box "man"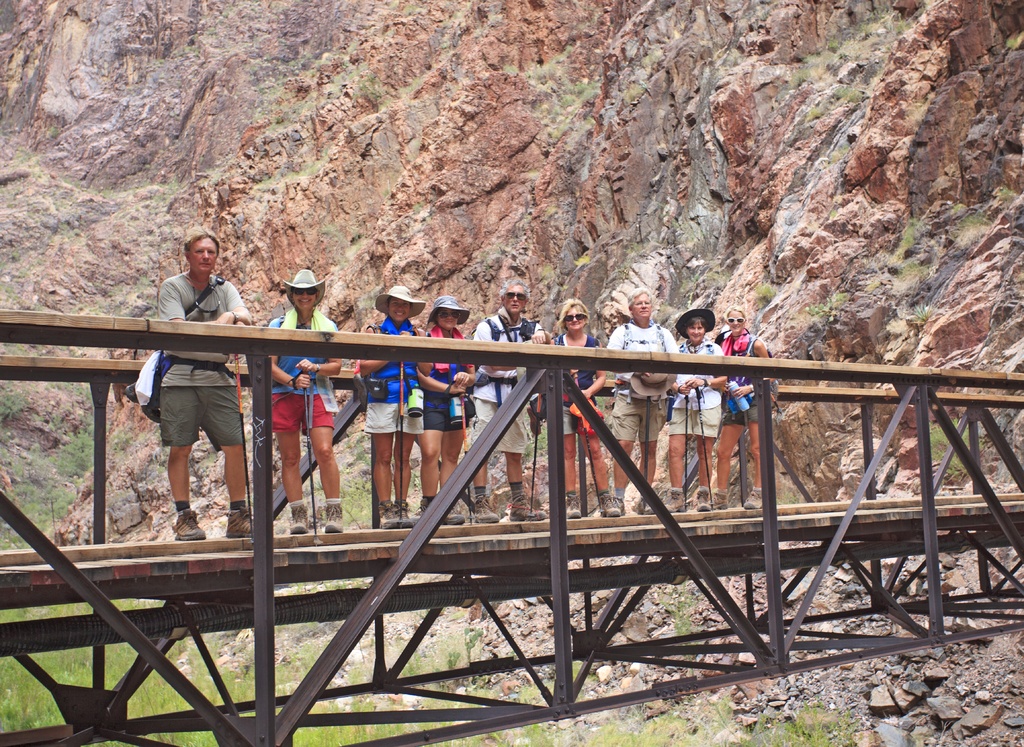
box=[147, 226, 263, 549]
